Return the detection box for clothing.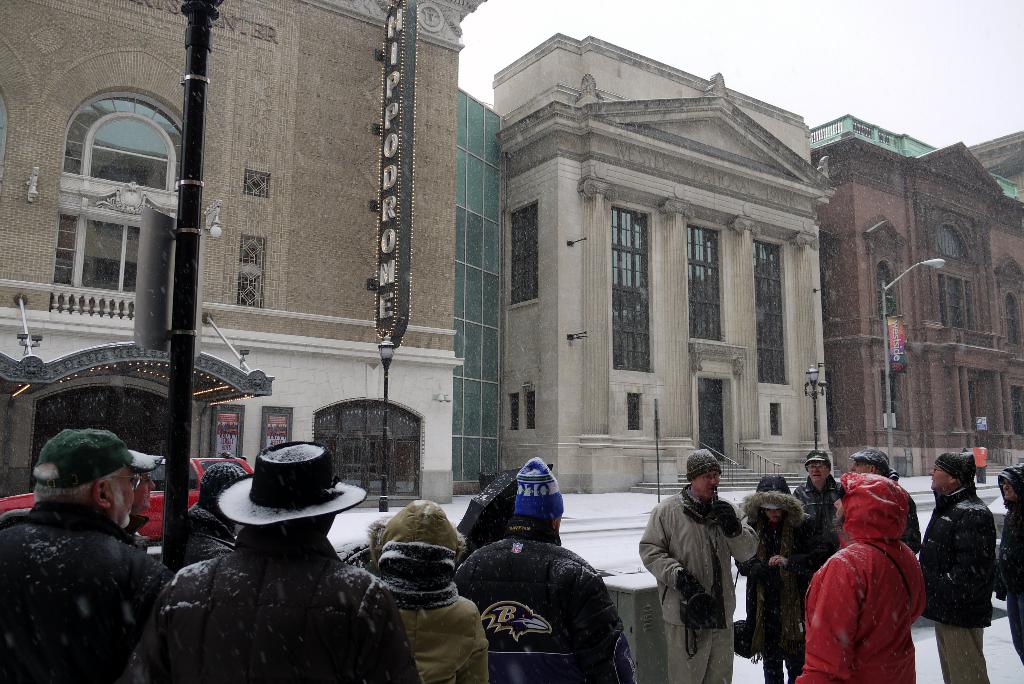
box=[173, 498, 234, 574].
